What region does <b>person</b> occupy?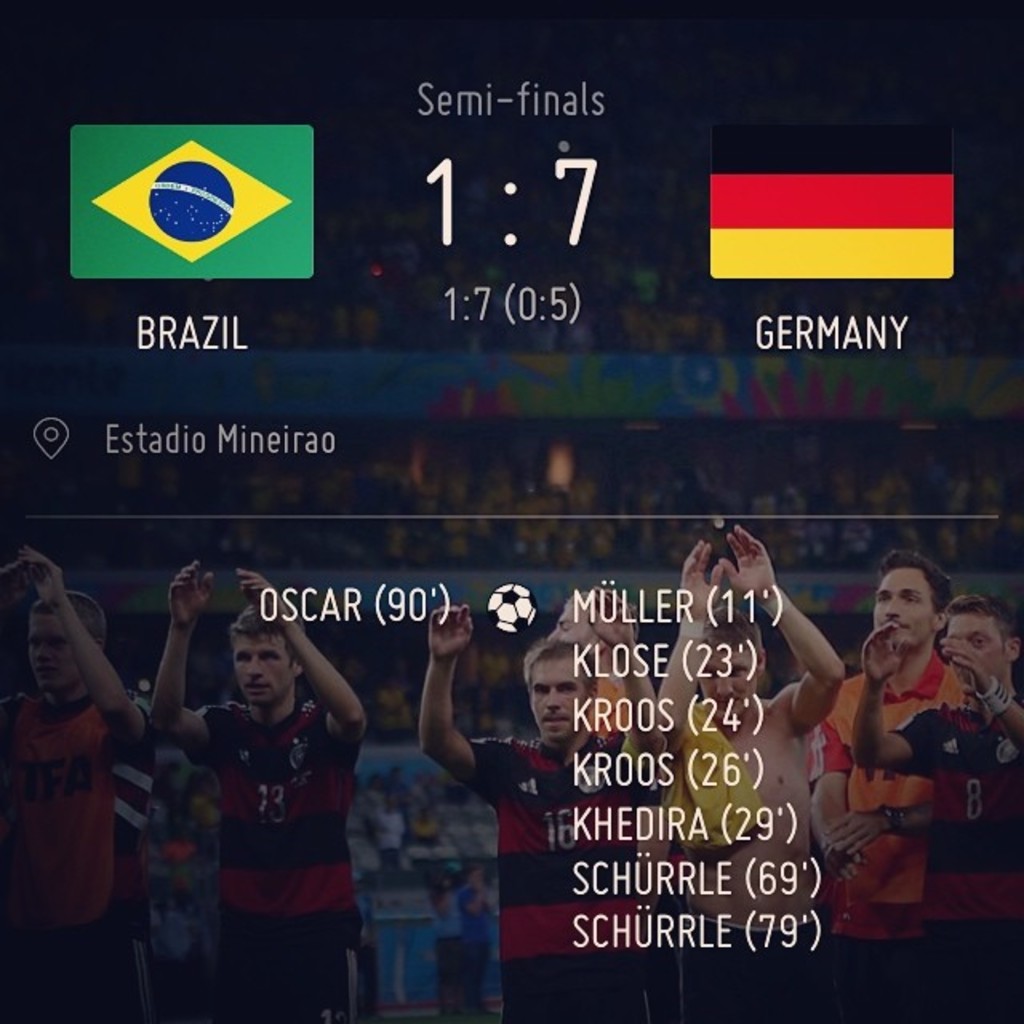
{"left": 653, "top": 523, "right": 851, "bottom": 1022}.
